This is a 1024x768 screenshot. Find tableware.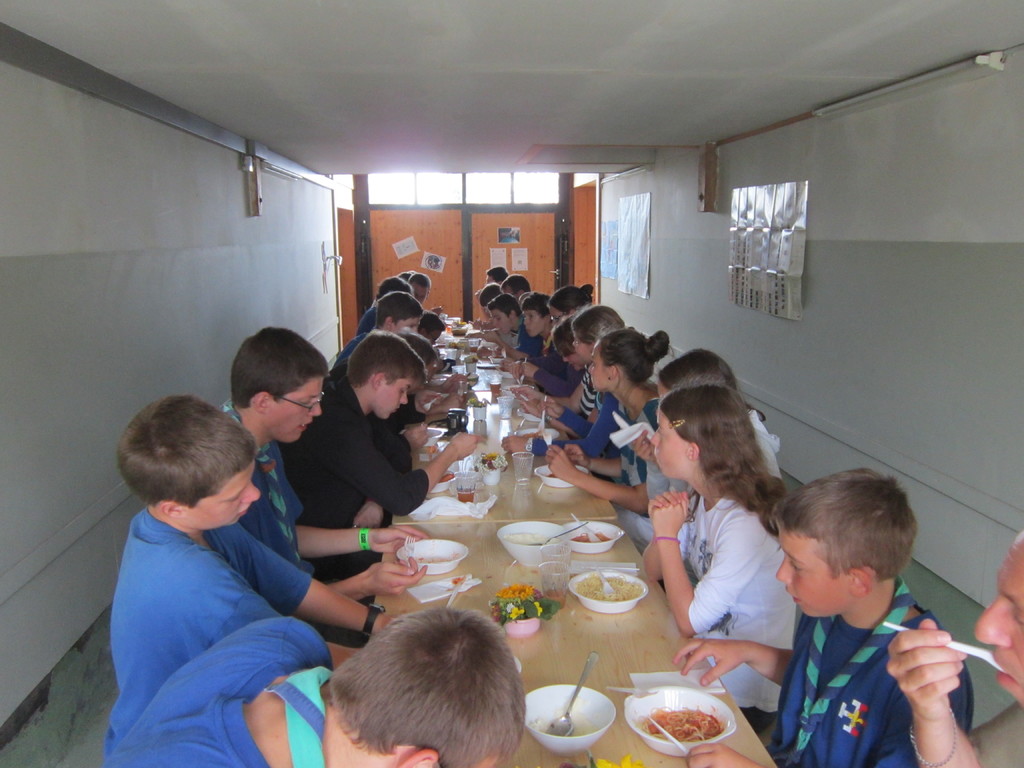
Bounding box: crop(566, 567, 645, 614).
